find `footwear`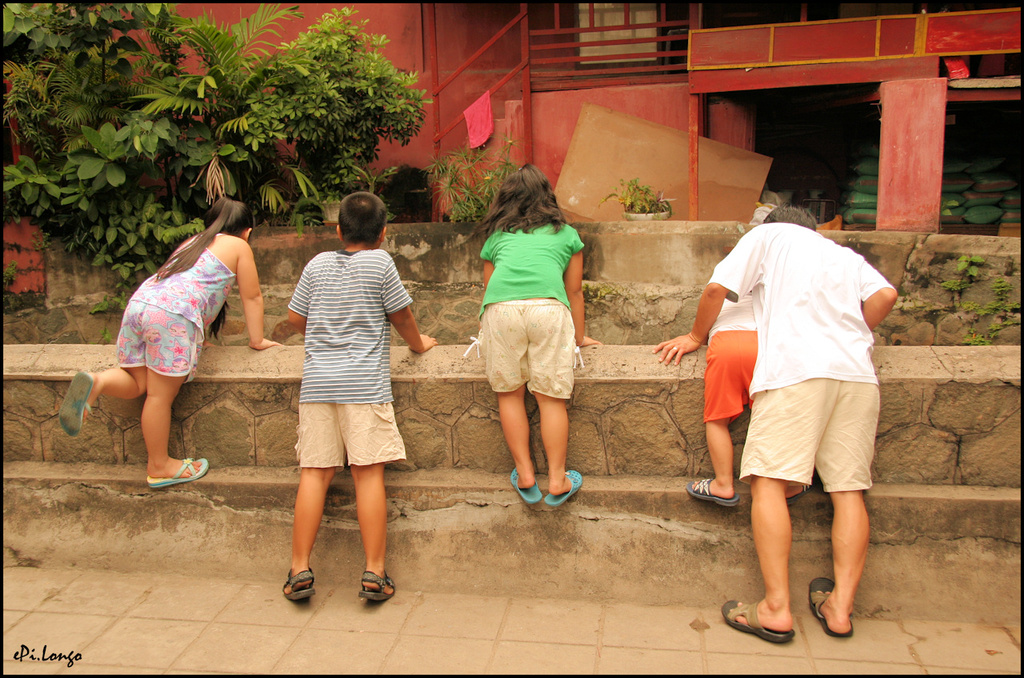
Rect(510, 469, 542, 504)
